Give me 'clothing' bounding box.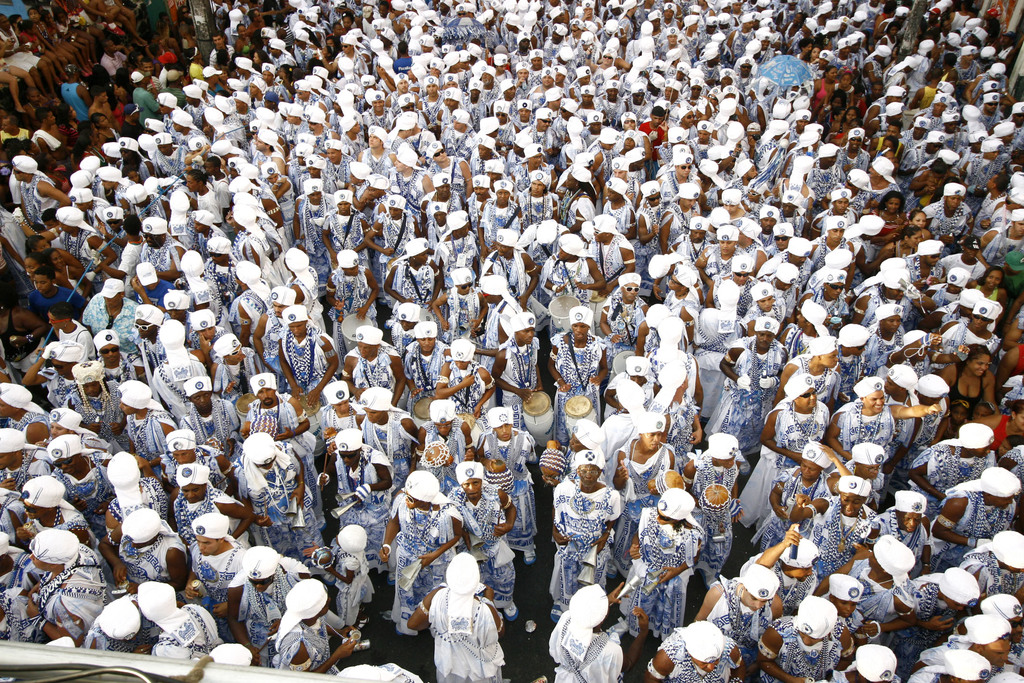
<bbox>479, 428, 536, 545</bbox>.
